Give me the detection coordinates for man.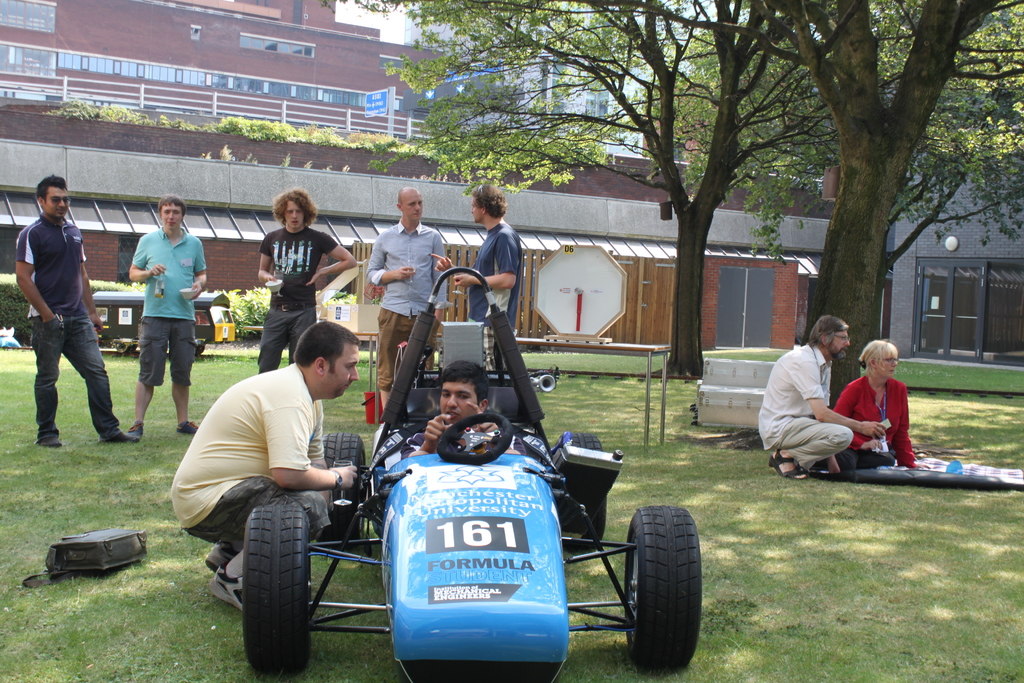
Rect(760, 313, 886, 490).
